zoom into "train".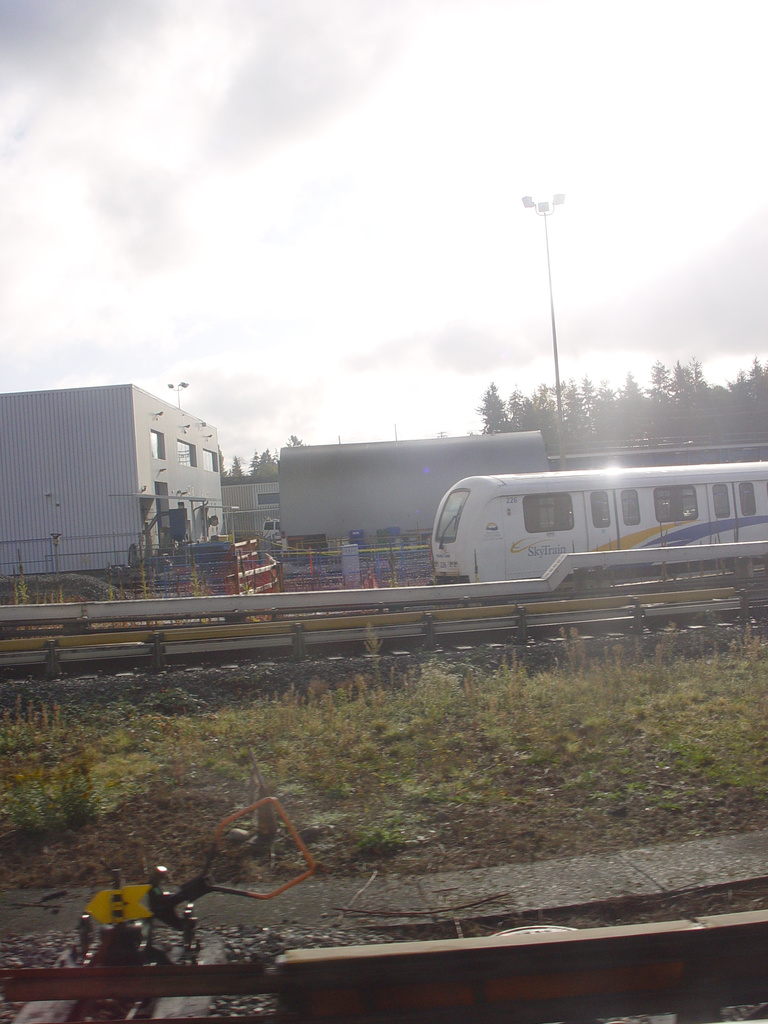
Zoom target: 429, 463, 767, 585.
